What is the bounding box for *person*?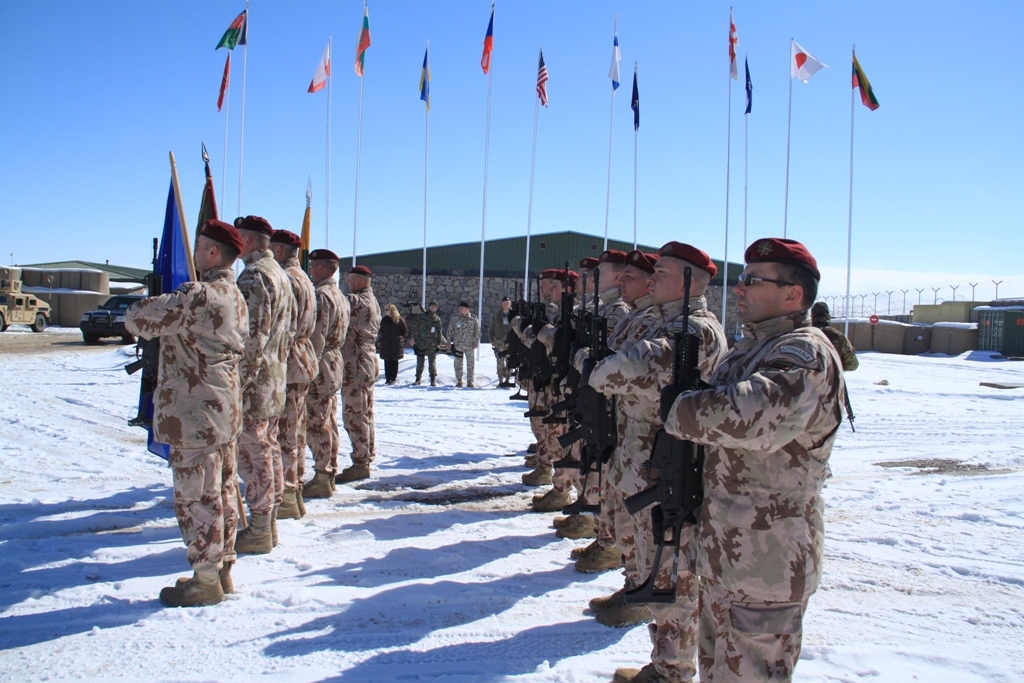
x1=381 y1=299 x2=406 y2=384.
